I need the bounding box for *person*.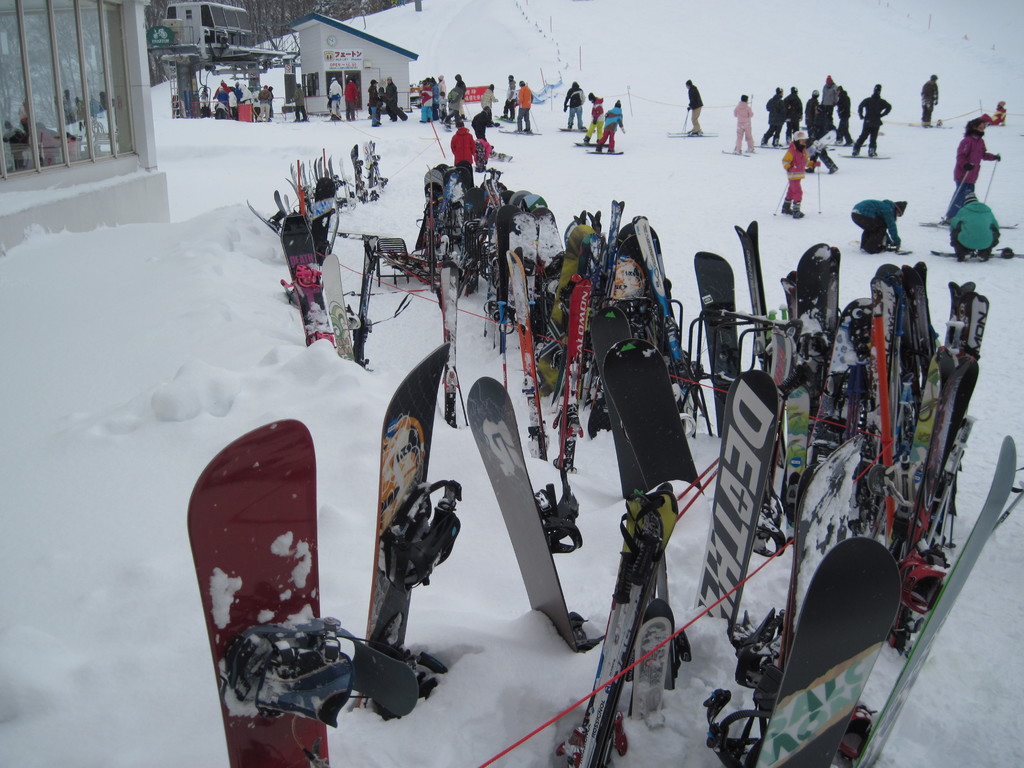
Here it is: pyautogui.locateOnScreen(799, 124, 838, 172).
